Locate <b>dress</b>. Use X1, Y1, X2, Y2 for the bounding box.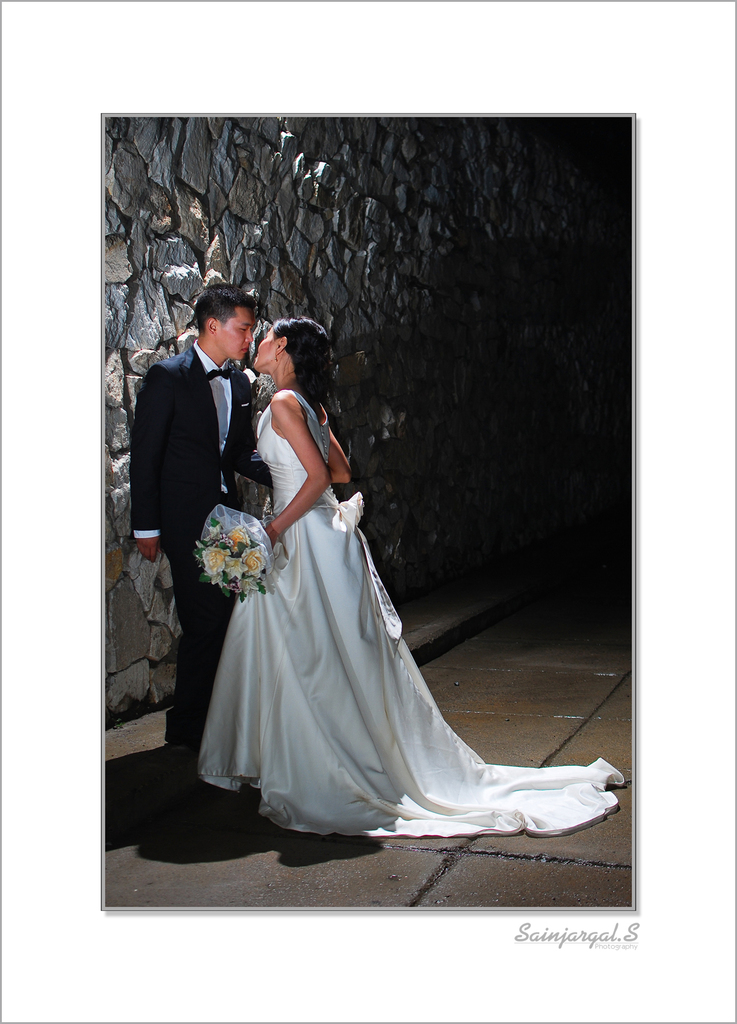
193, 384, 627, 851.
